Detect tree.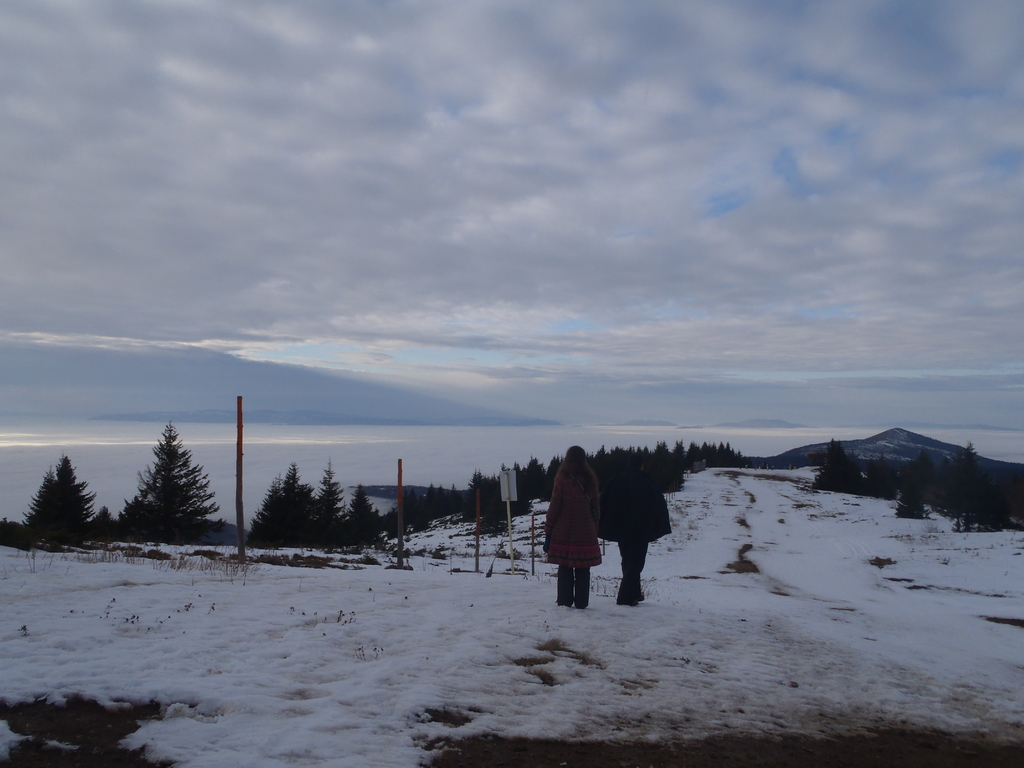
Detected at crop(119, 419, 197, 554).
